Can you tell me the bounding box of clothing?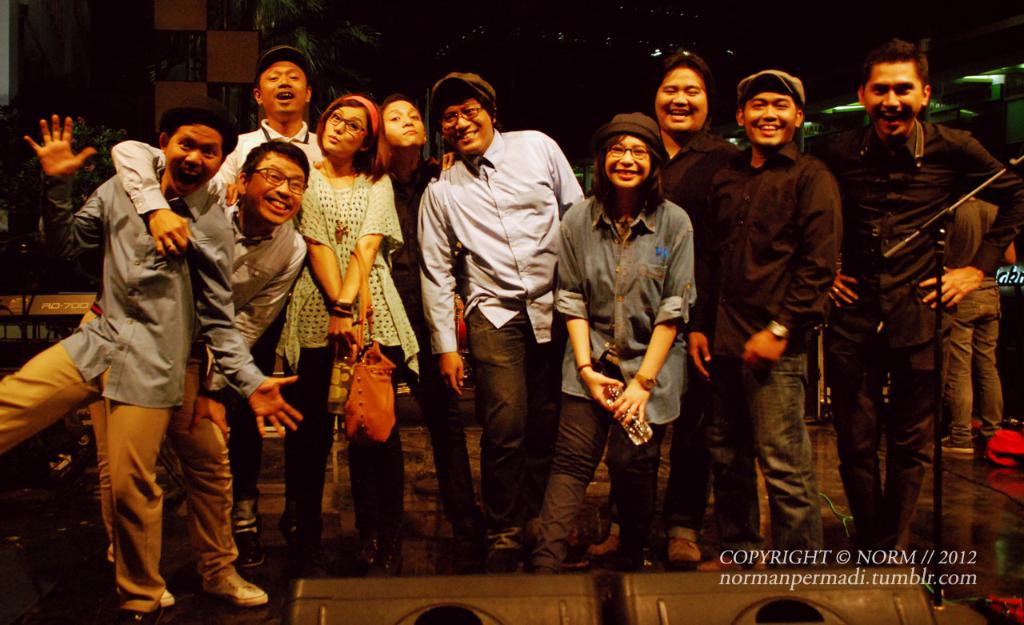
detection(278, 158, 423, 525).
